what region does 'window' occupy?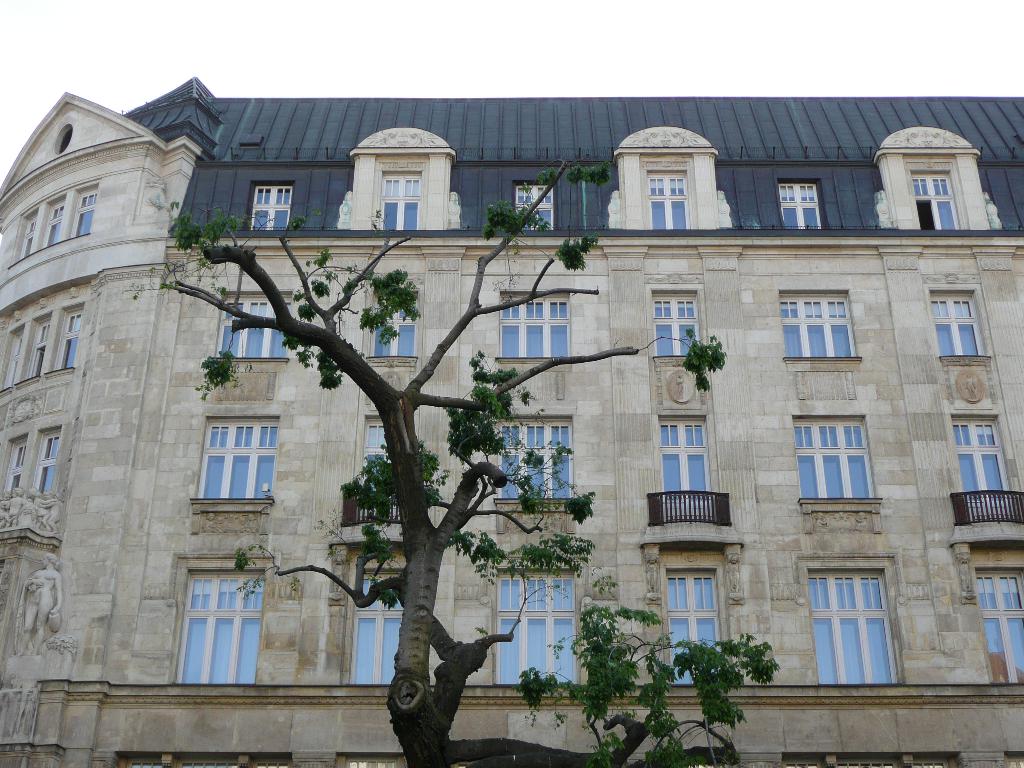
(15,314,54,383).
